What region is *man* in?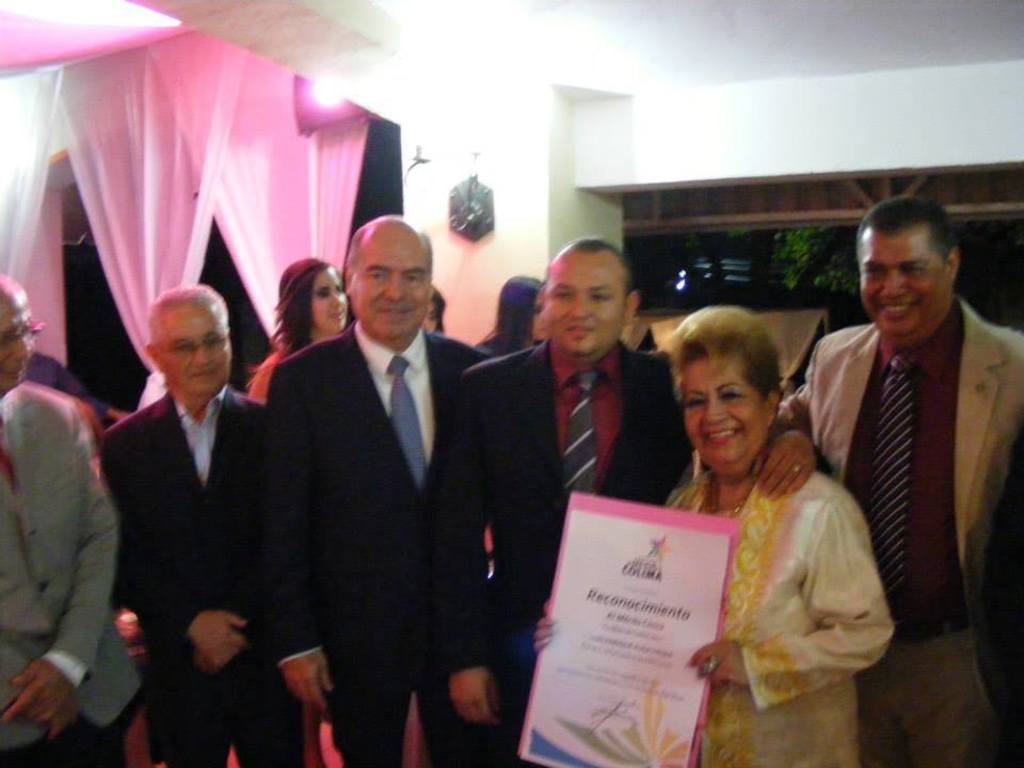
258:213:495:767.
